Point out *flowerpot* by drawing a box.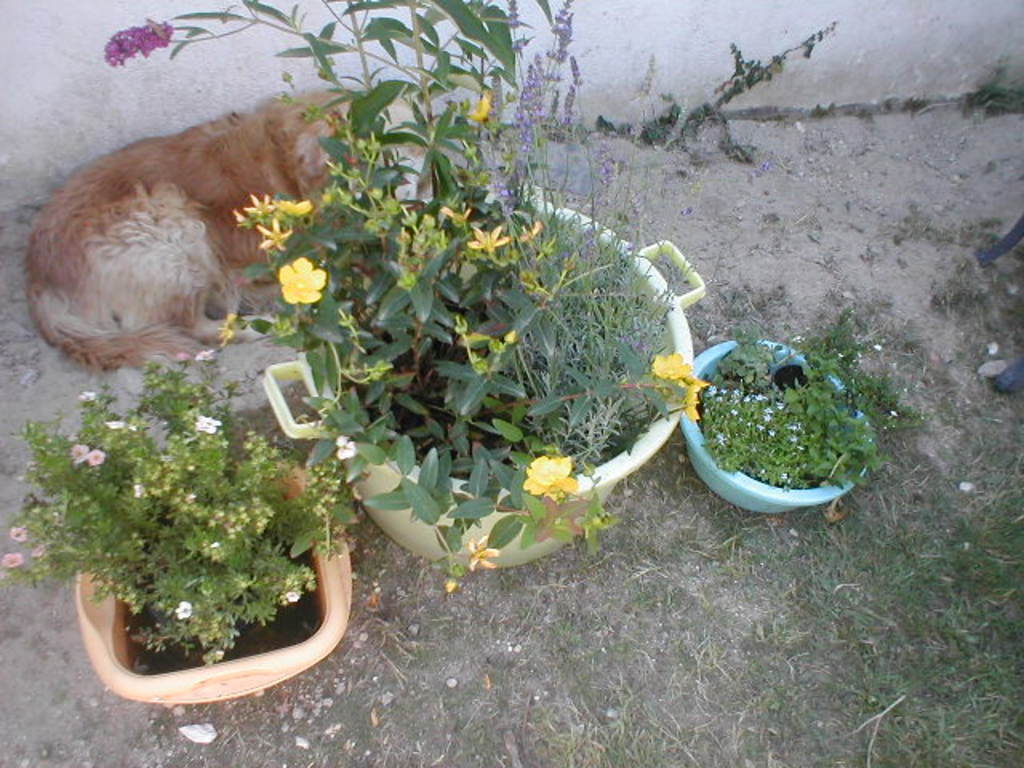
rect(261, 184, 709, 566).
